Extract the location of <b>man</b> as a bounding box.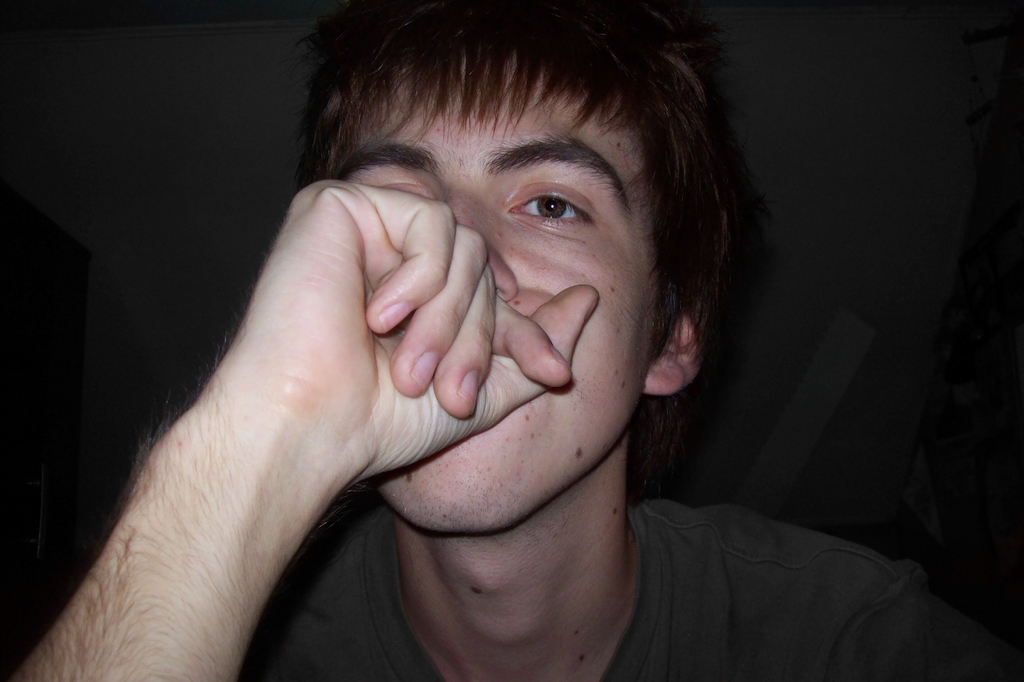
x1=36 y1=1 x2=993 y2=681.
